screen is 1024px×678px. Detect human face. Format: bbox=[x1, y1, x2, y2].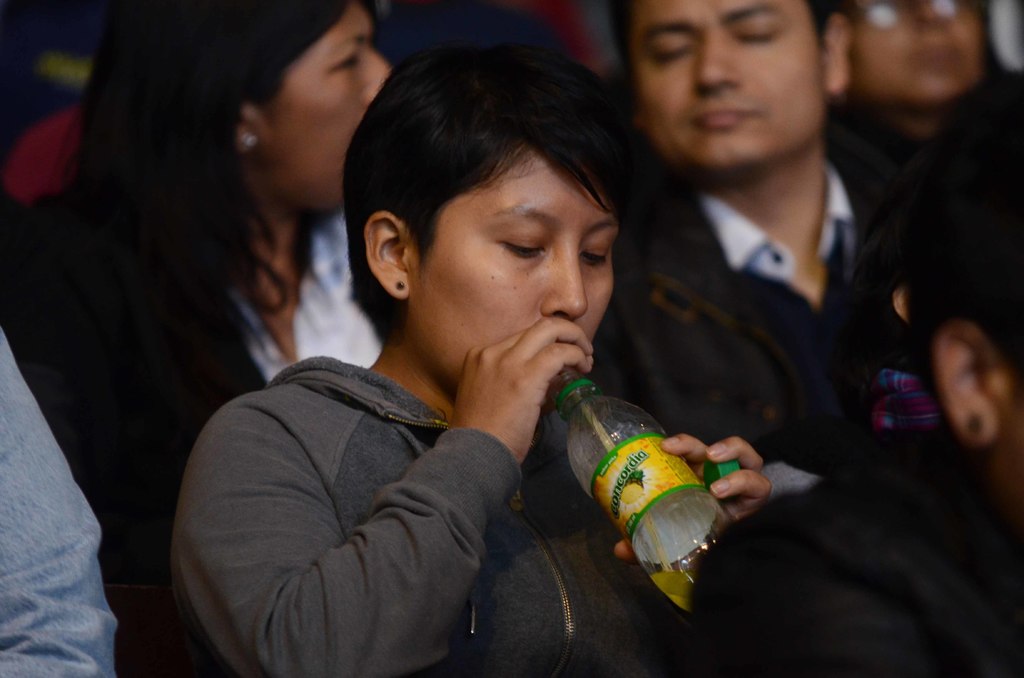
bbox=[630, 0, 825, 169].
